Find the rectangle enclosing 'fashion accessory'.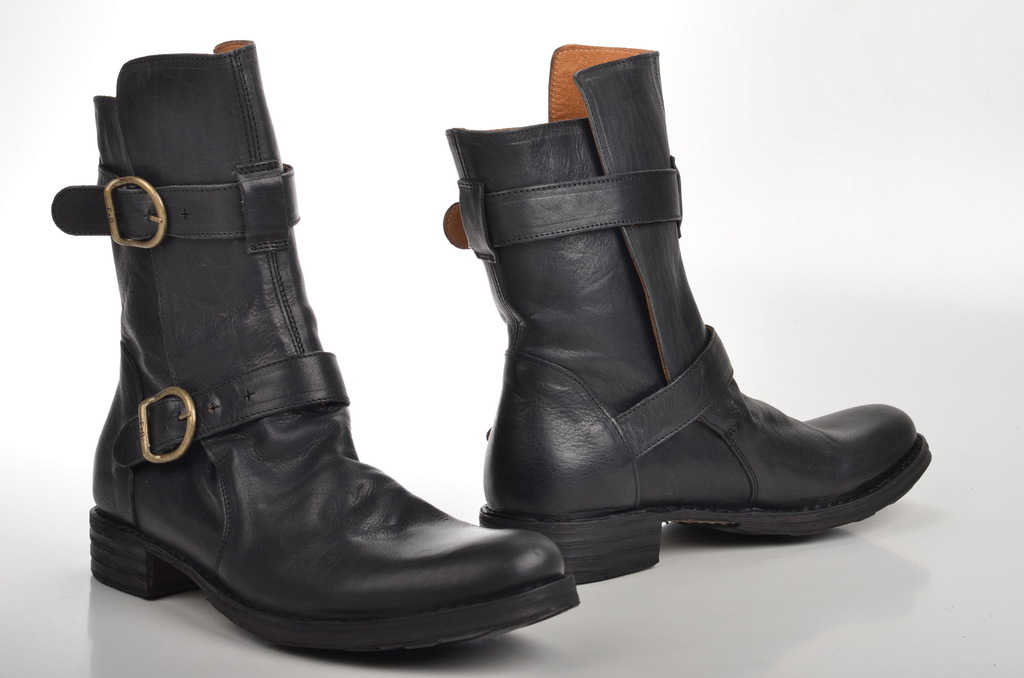
(left=440, top=39, right=934, bottom=583).
